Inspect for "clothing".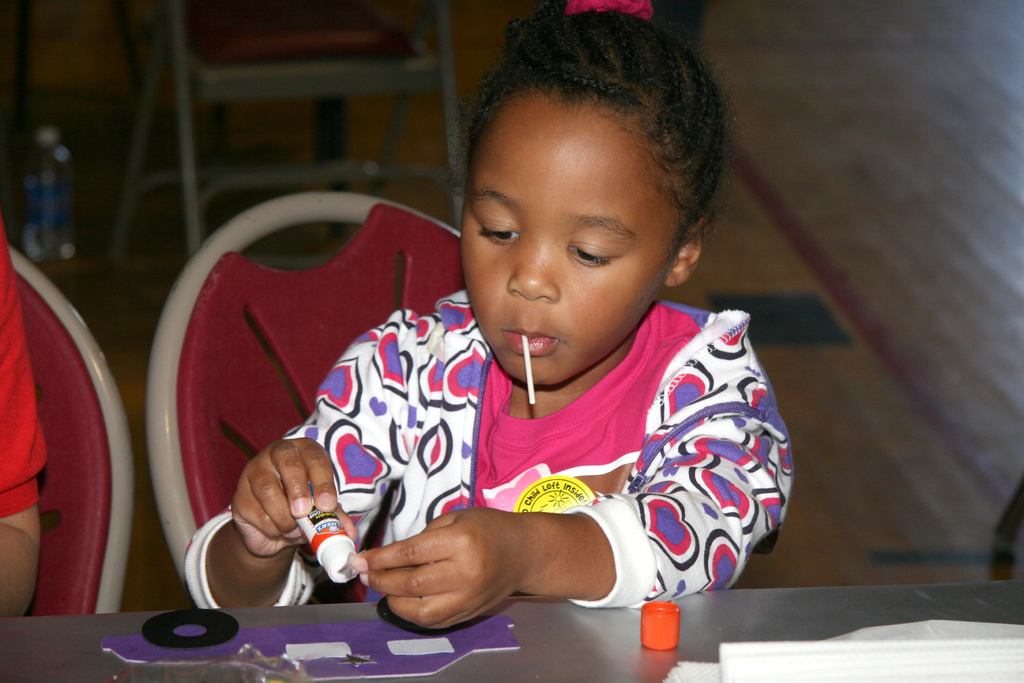
Inspection: detection(0, 218, 48, 519).
